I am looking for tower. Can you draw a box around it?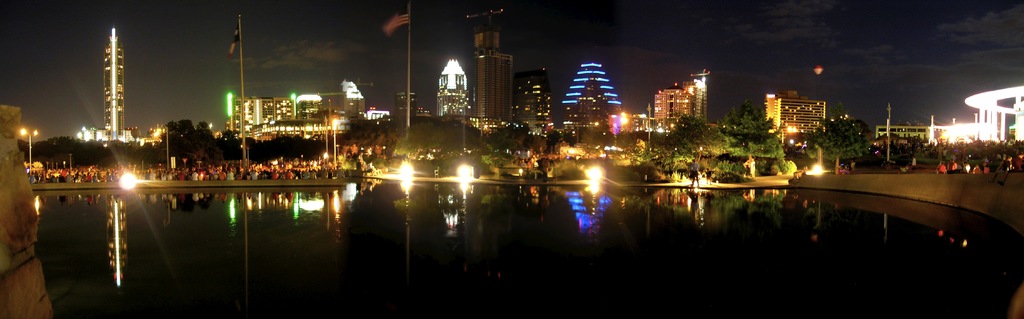
Sure, the bounding box is (x1=434, y1=60, x2=464, y2=115).
